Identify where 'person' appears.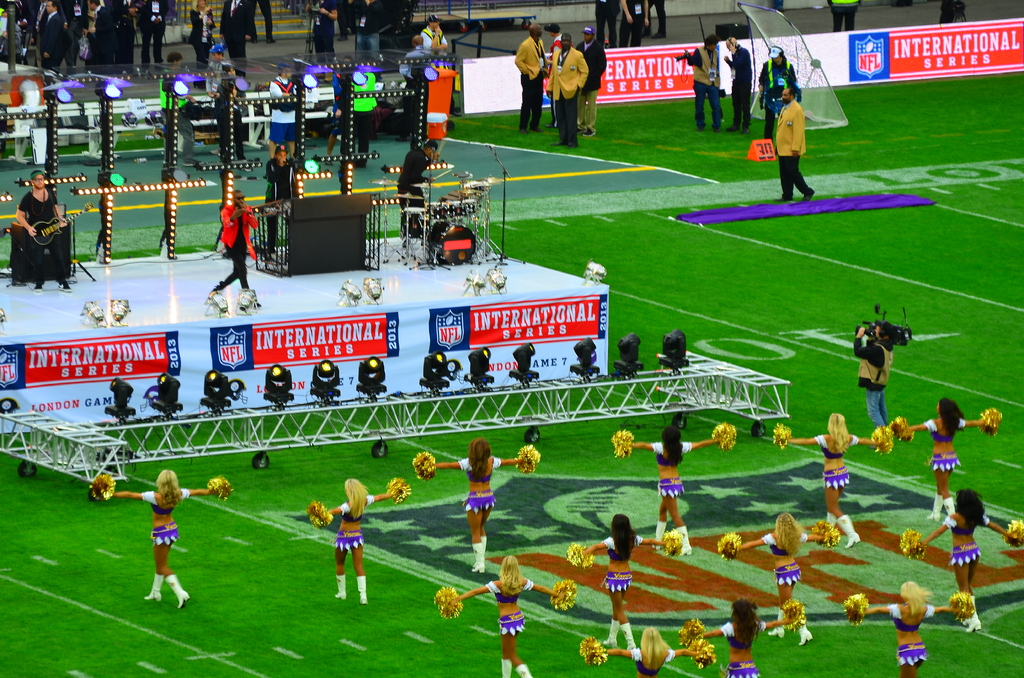
Appears at crop(10, 0, 390, 90).
